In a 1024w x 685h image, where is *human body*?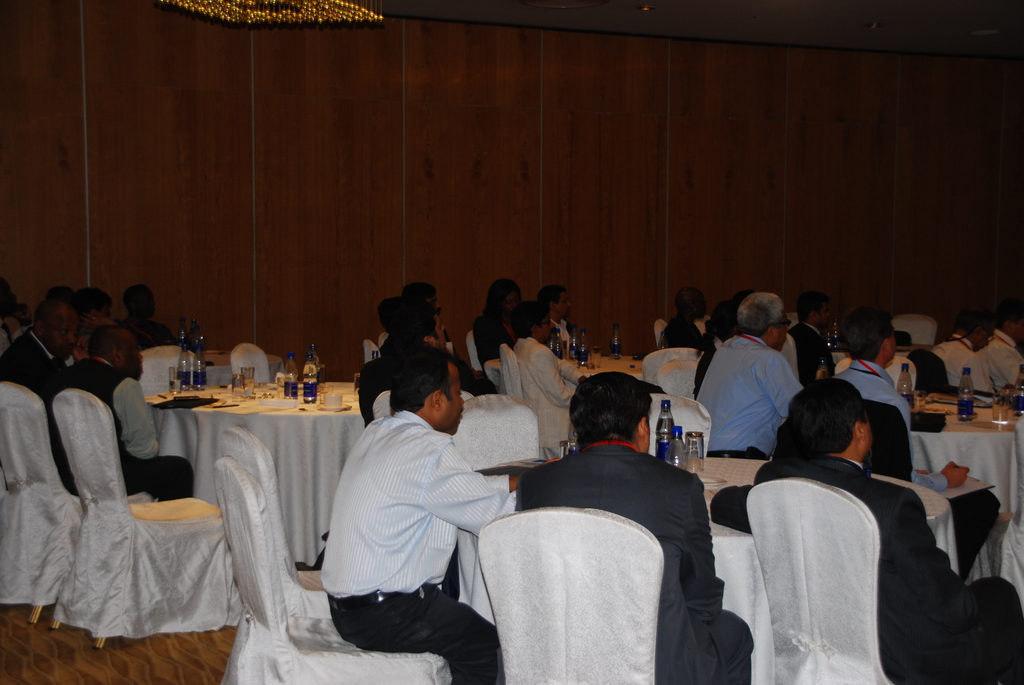
[837, 313, 1000, 581].
